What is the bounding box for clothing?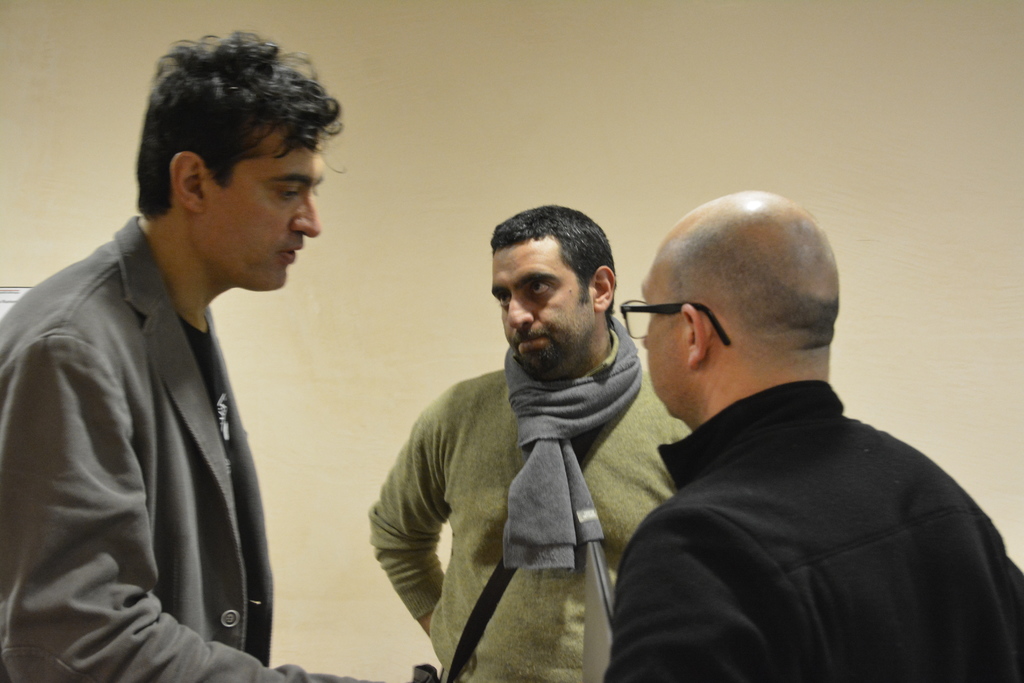
{"x1": 1, "y1": 225, "x2": 355, "y2": 682}.
